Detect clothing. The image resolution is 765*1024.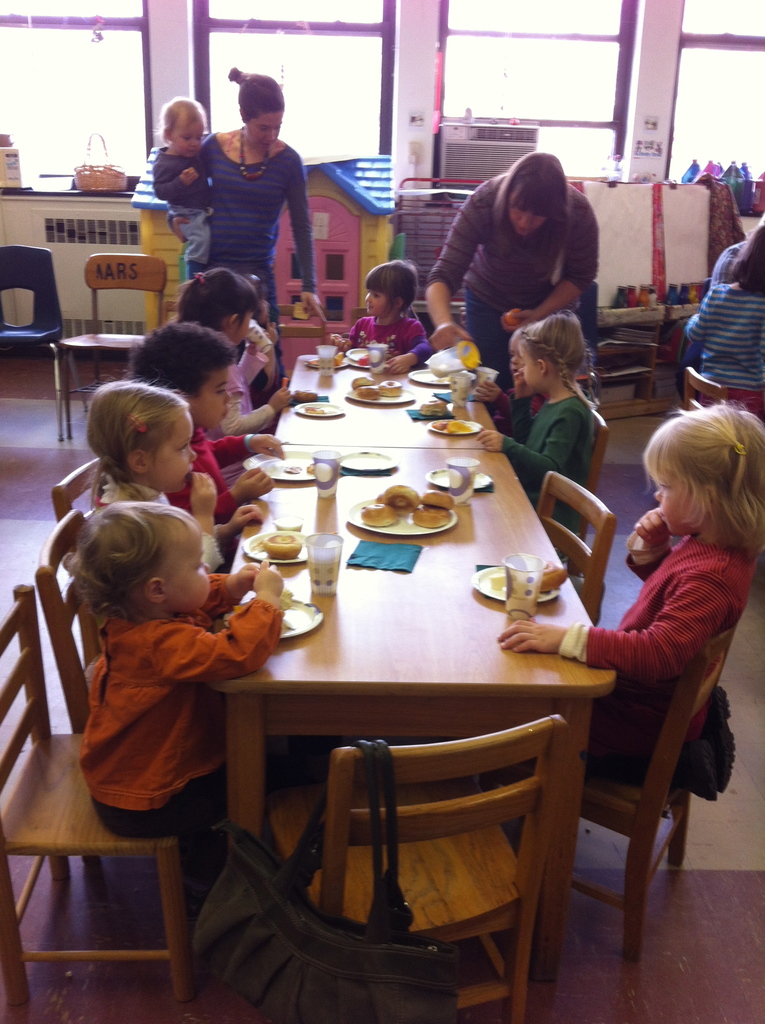
[346, 306, 430, 365].
